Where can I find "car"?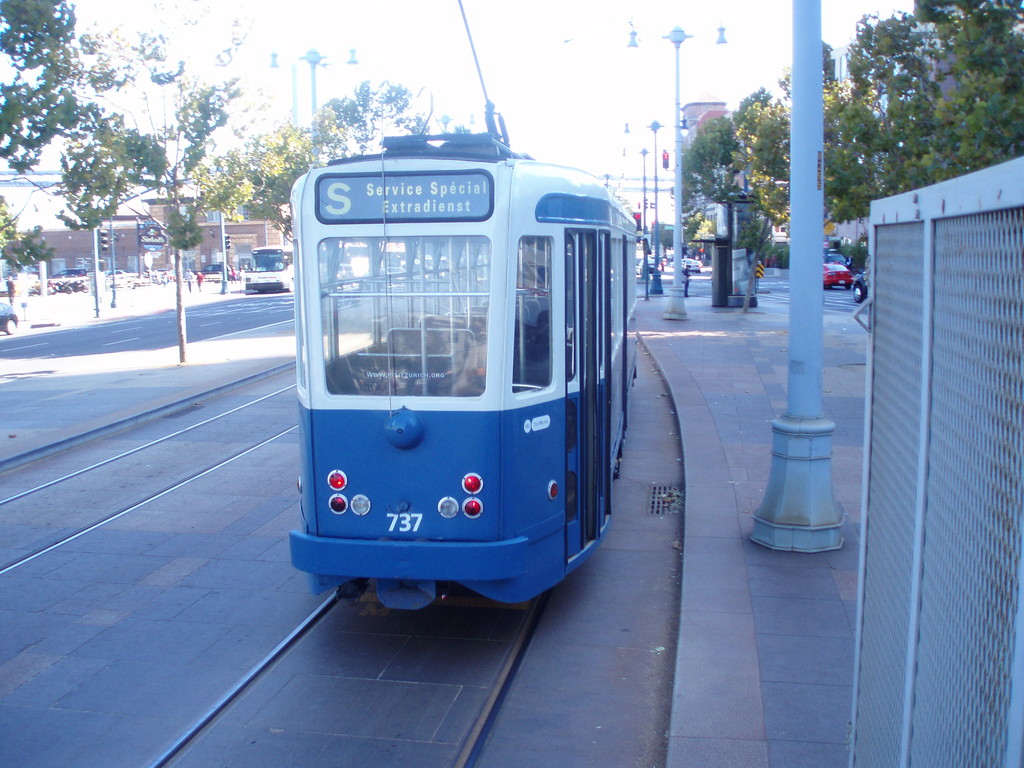
You can find it at bbox=[685, 263, 705, 273].
